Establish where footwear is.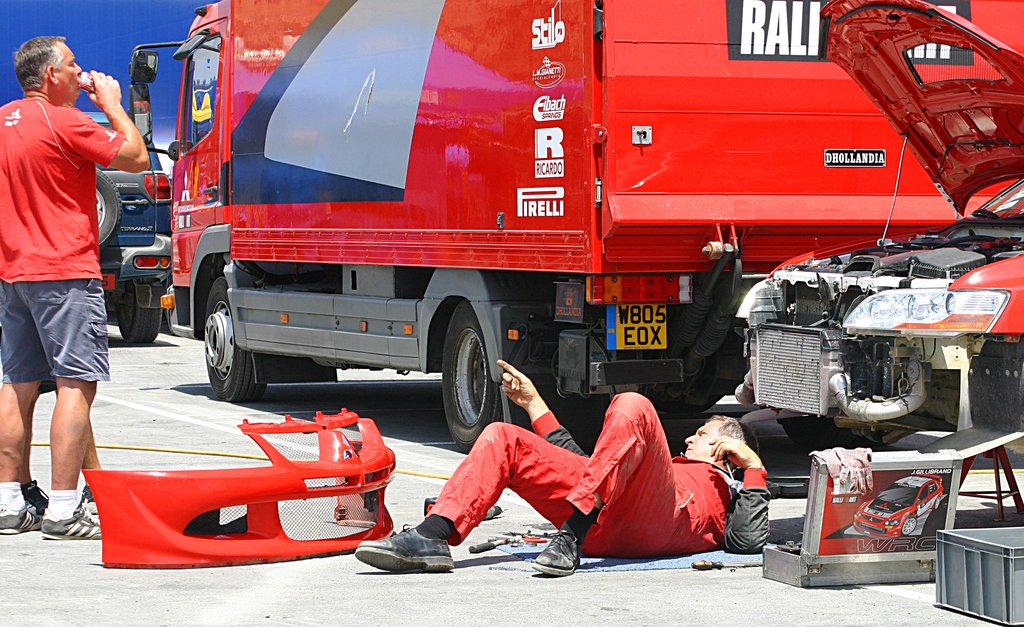
Established at {"x1": 365, "y1": 521, "x2": 449, "y2": 581}.
